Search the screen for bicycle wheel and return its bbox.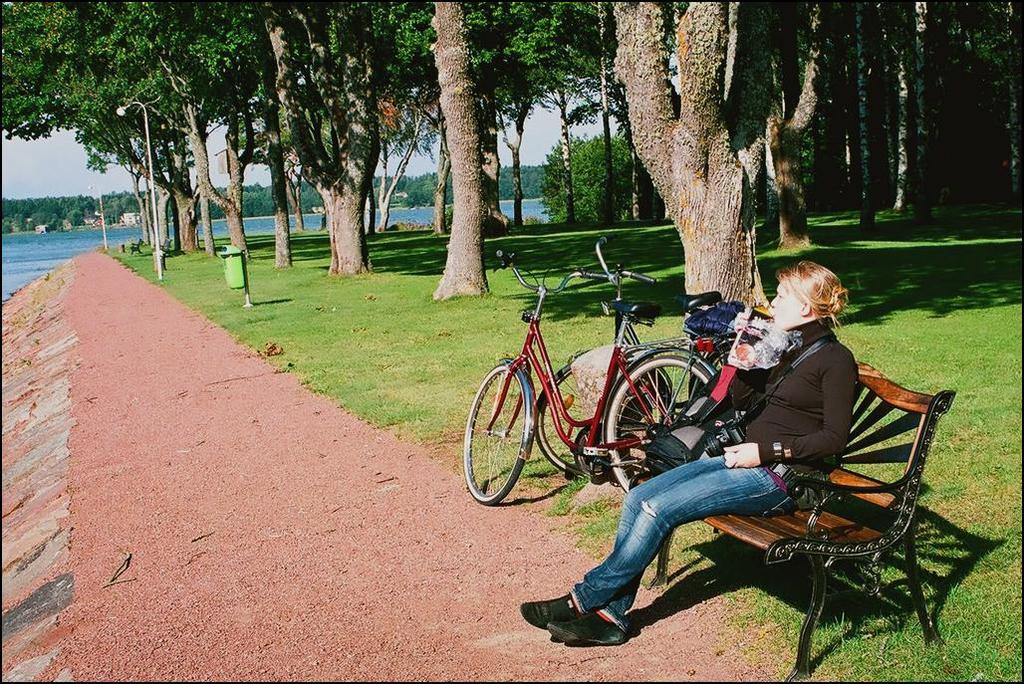
Found: l=603, t=351, r=714, b=502.
